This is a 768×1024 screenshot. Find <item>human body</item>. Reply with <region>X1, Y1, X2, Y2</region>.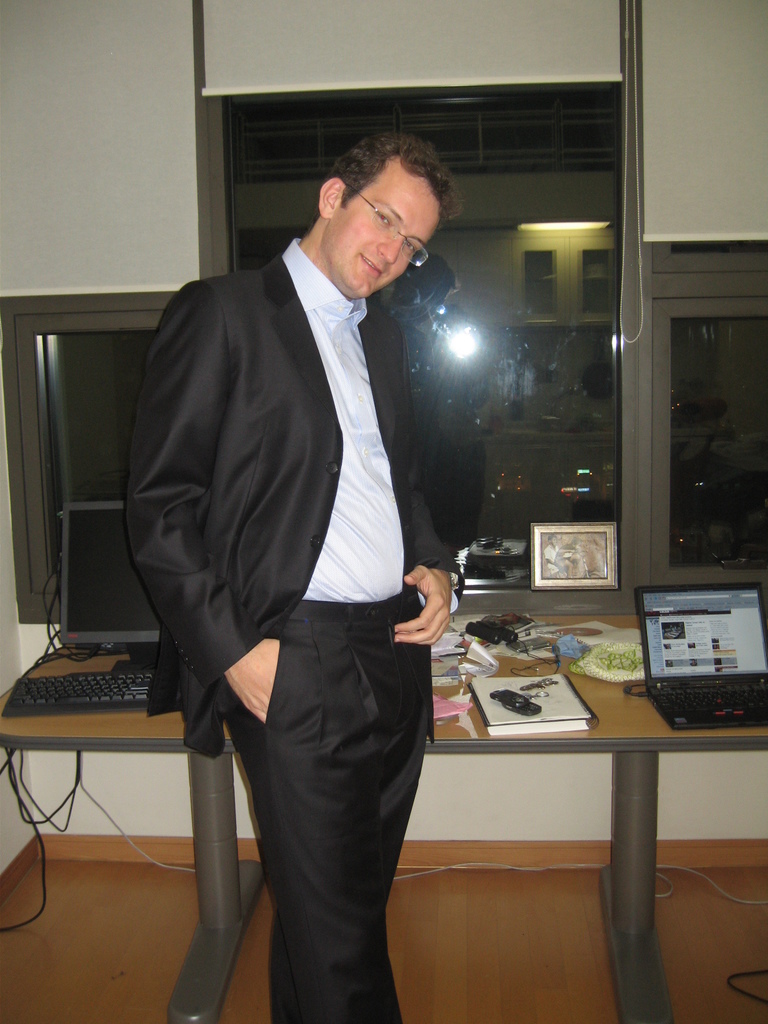
<region>104, 53, 493, 1023</region>.
